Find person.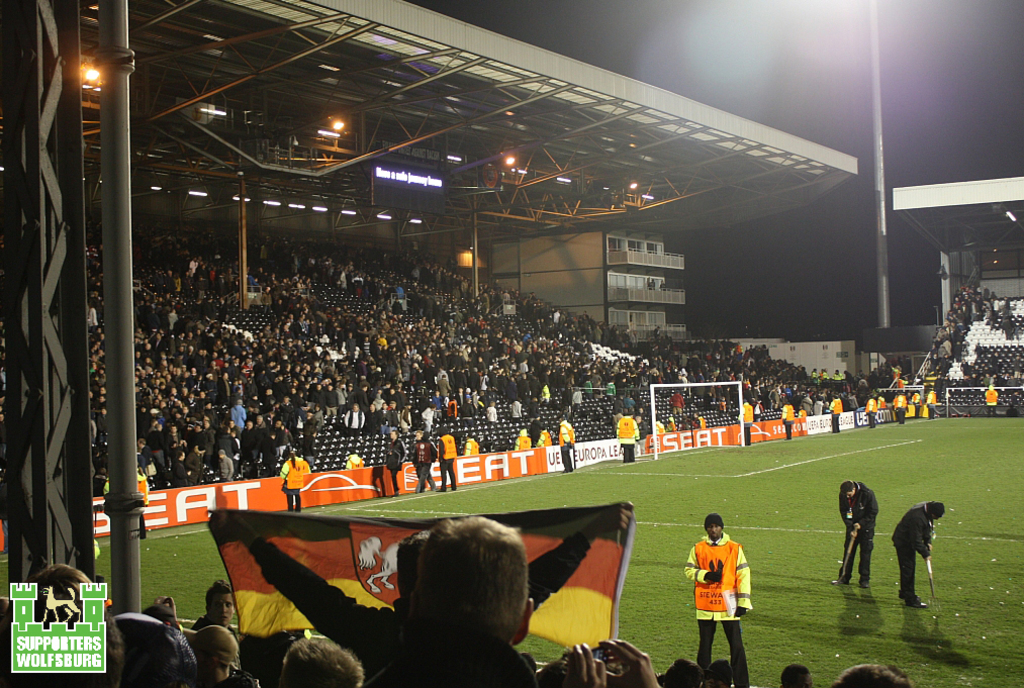
bbox=(737, 403, 754, 443).
